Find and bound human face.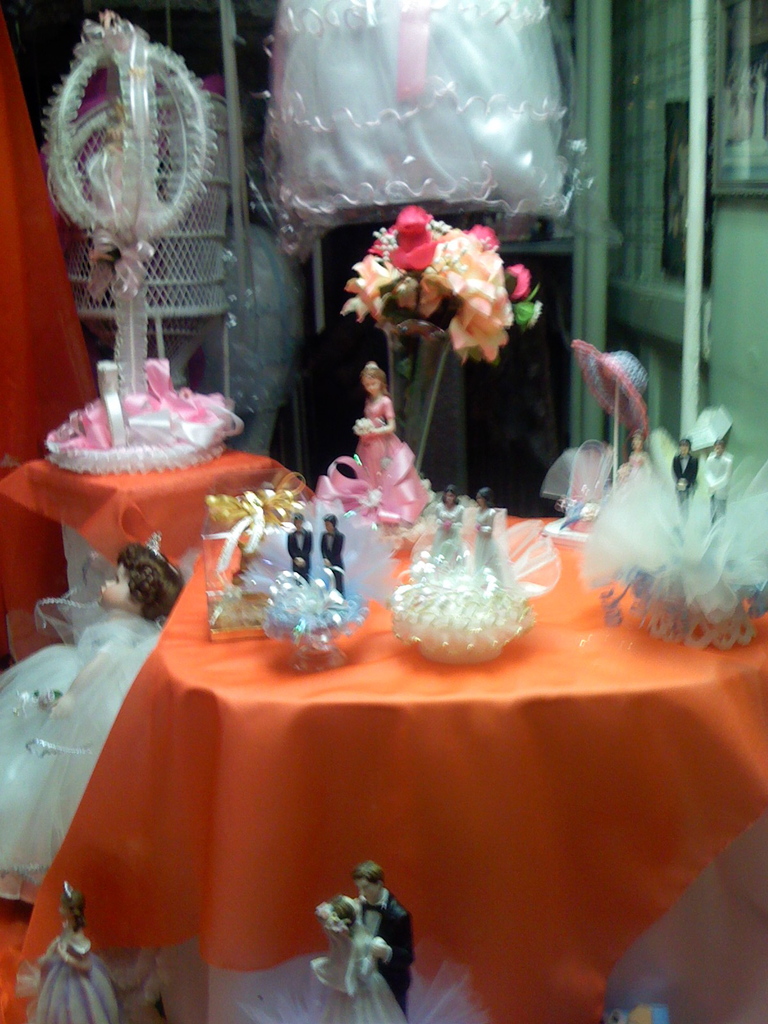
Bound: rect(363, 376, 384, 398).
